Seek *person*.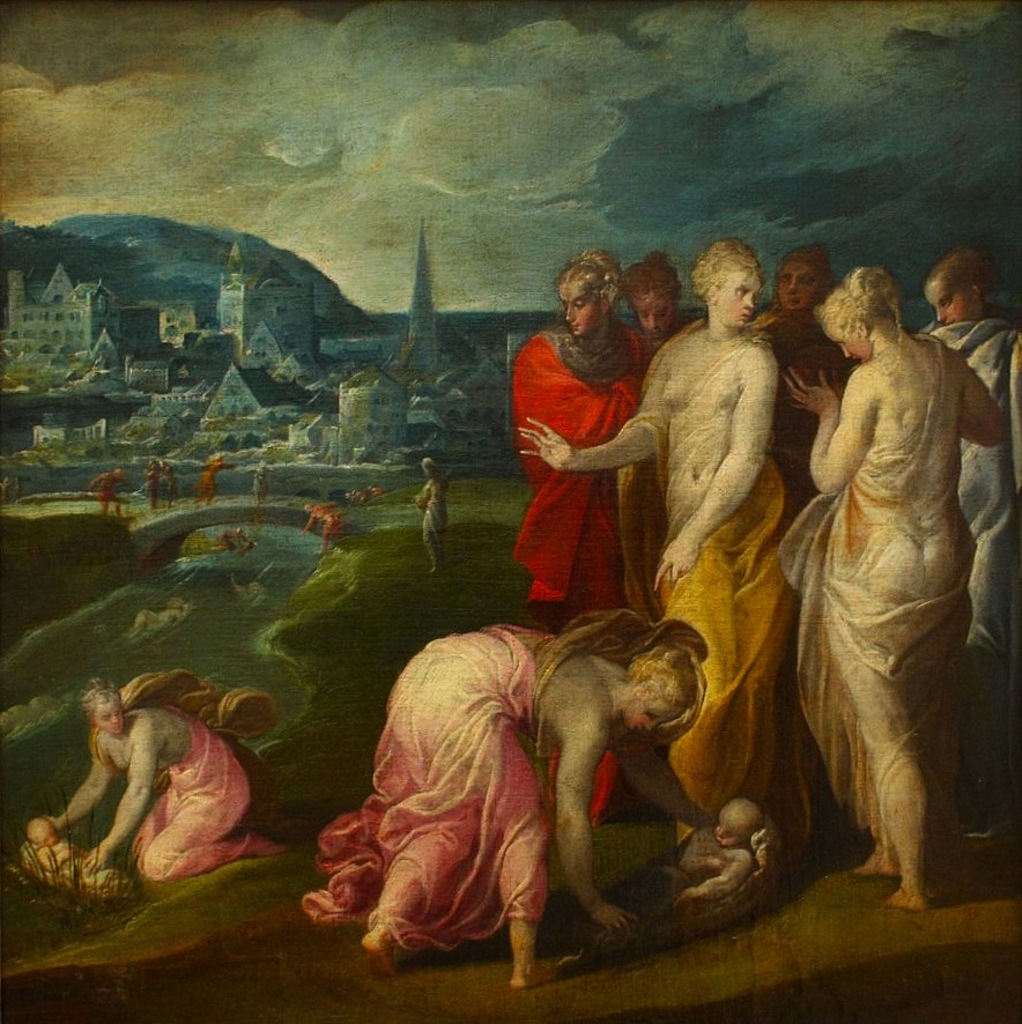
{"left": 306, "top": 505, "right": 342, "bottom": 551}.
